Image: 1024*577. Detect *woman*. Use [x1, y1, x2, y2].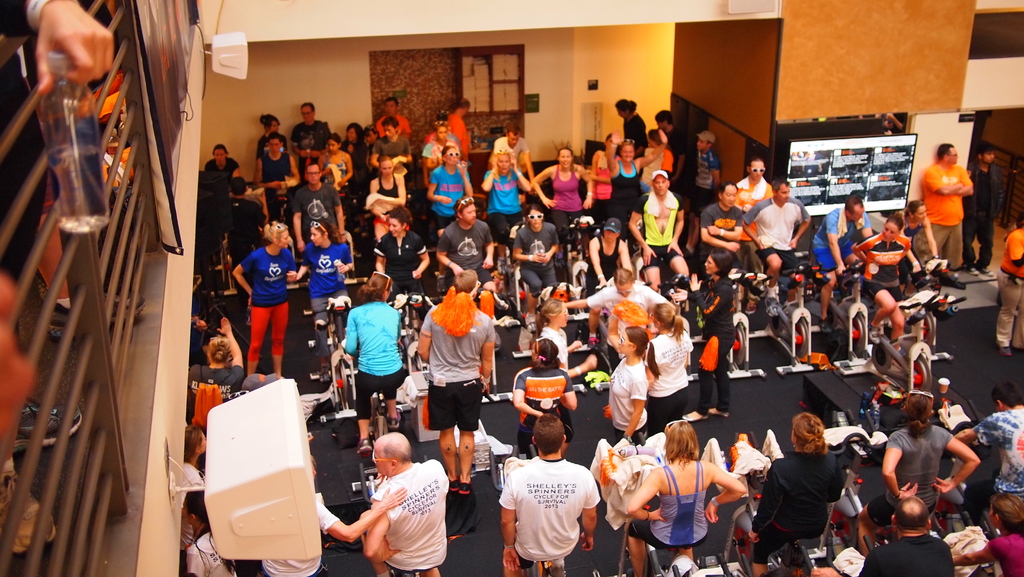
[376, 202, 431, 321].
